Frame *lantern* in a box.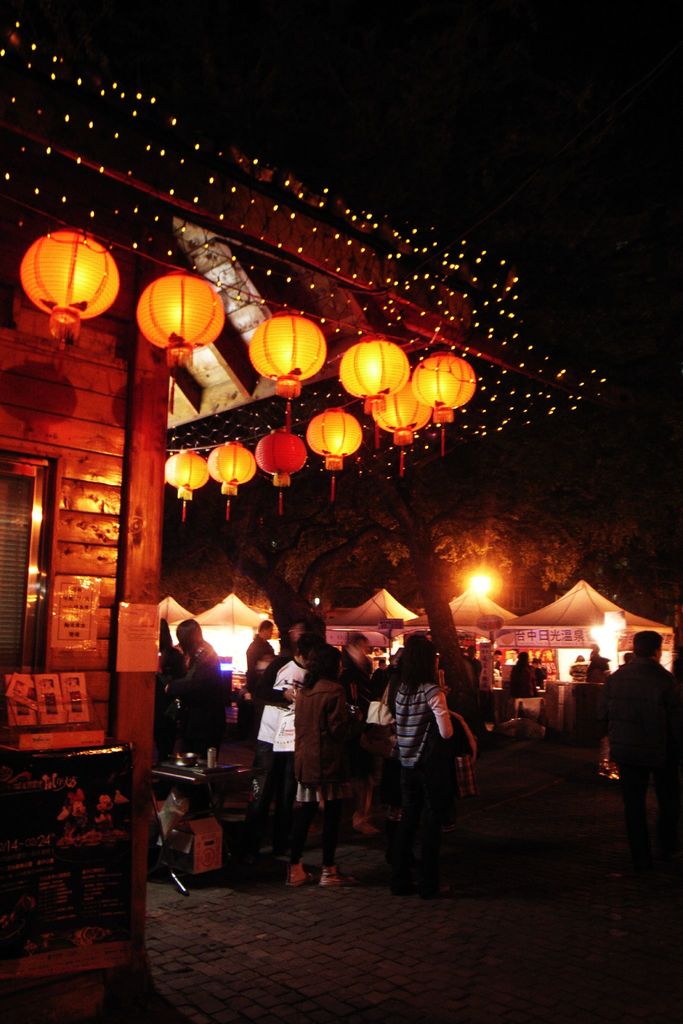
locate(162, 445, 210, 520).
